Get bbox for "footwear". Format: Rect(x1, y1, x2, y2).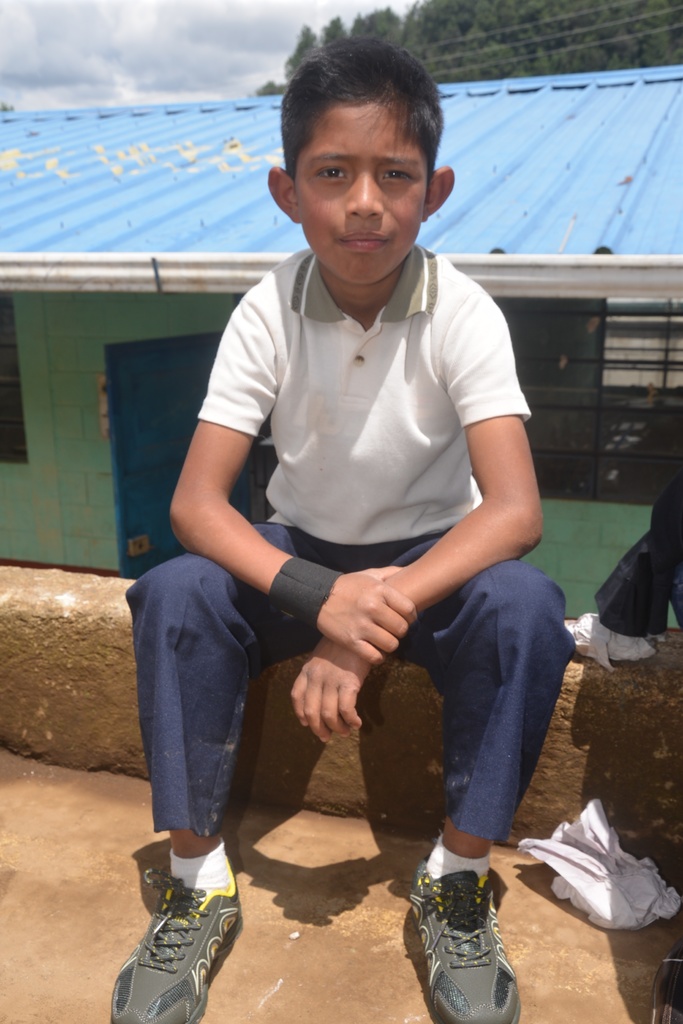
Rect(99, 879, 249, 1023).
